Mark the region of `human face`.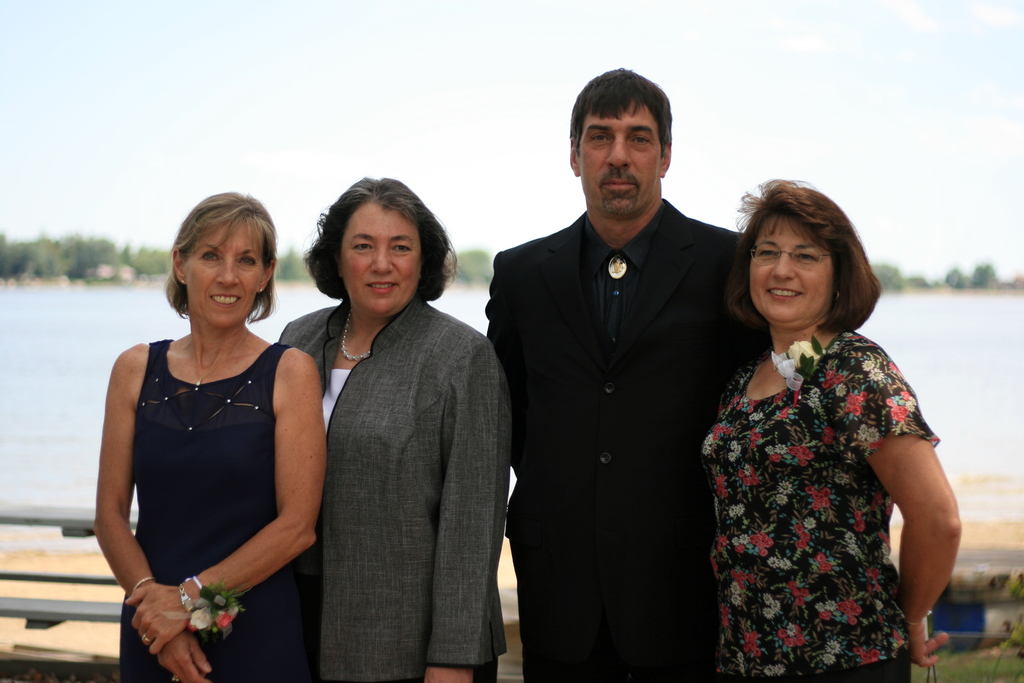
Region: bbox(748, 213, 832, 322).
